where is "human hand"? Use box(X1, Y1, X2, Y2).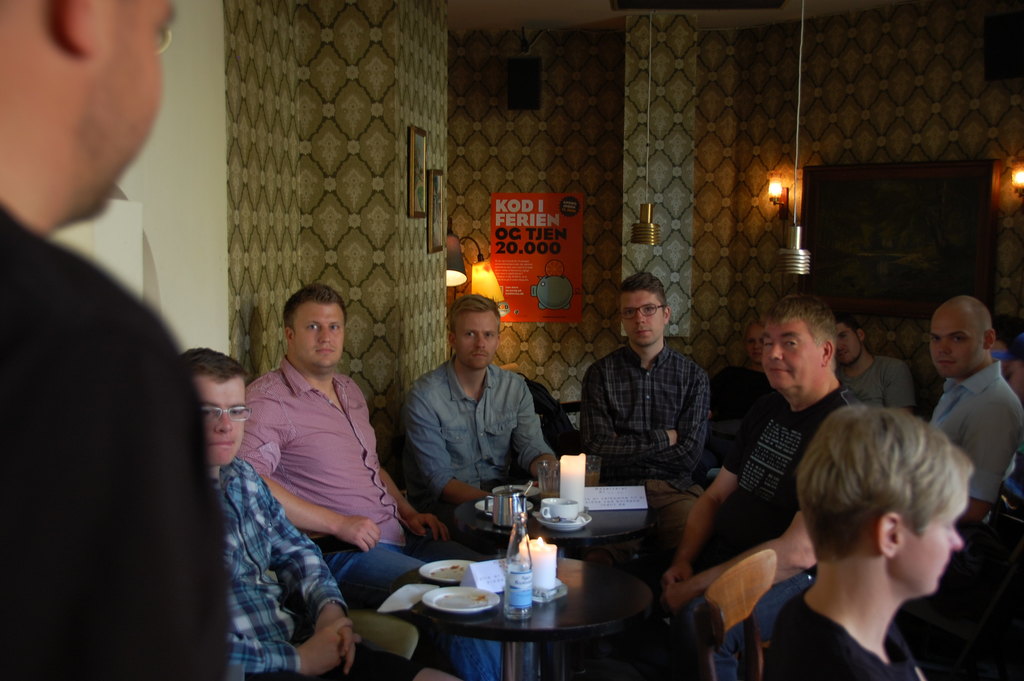
box(403, 512, 452, 542).
